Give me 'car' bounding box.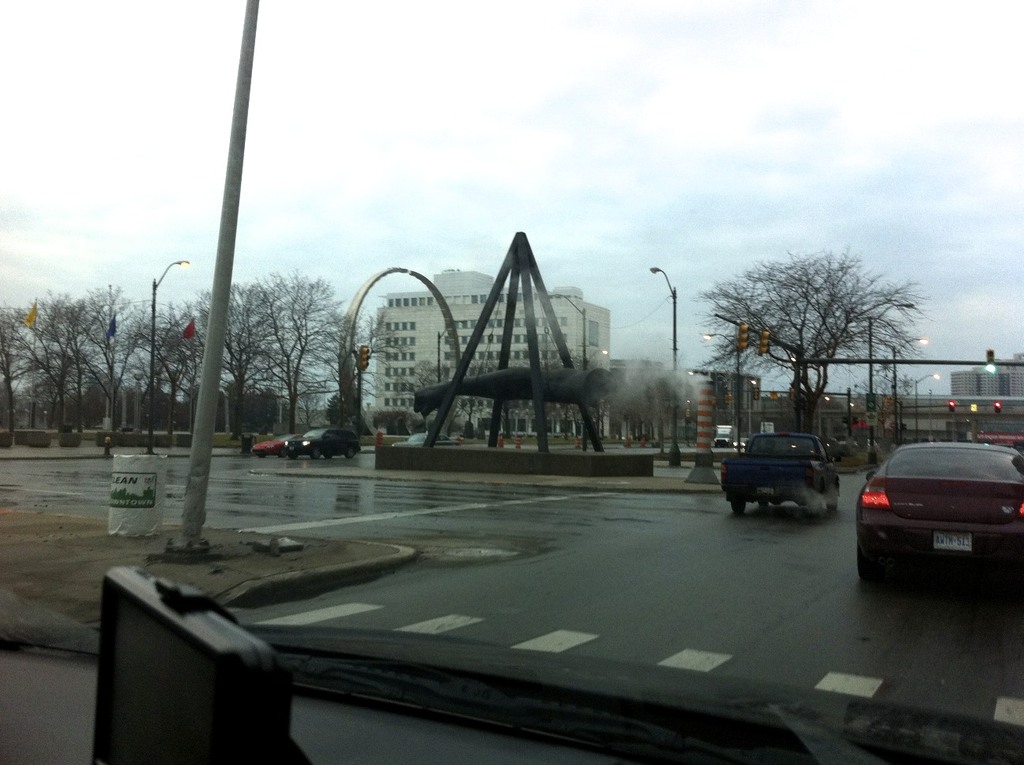
select_region(394, 435, 462, 447).
